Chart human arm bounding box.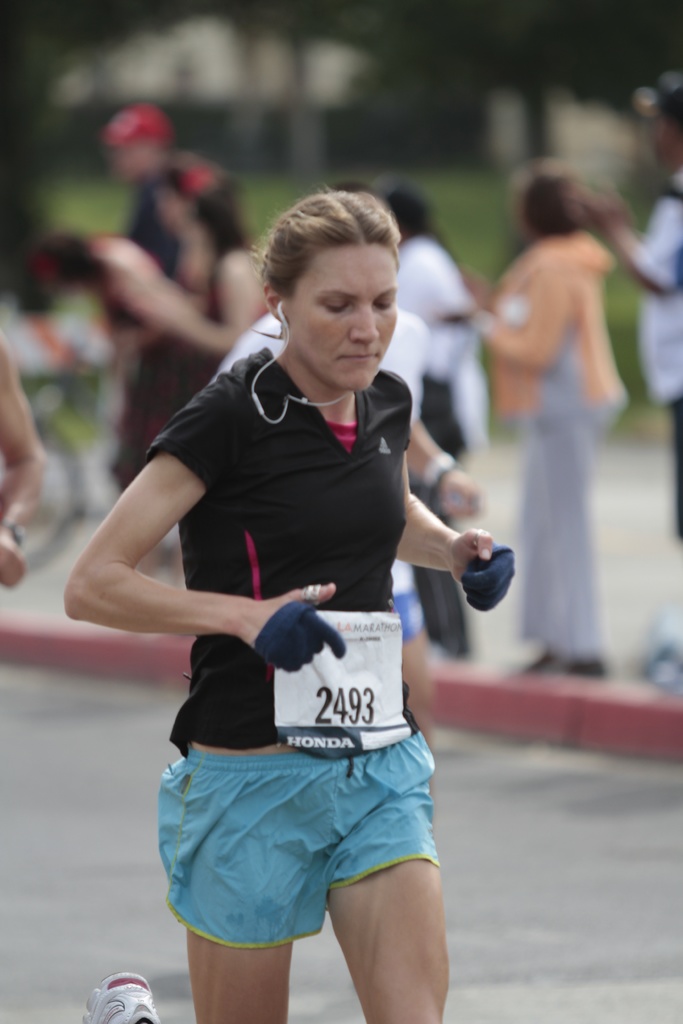
Charted: (x1=96, y1=406, x2=235, y2=692).
